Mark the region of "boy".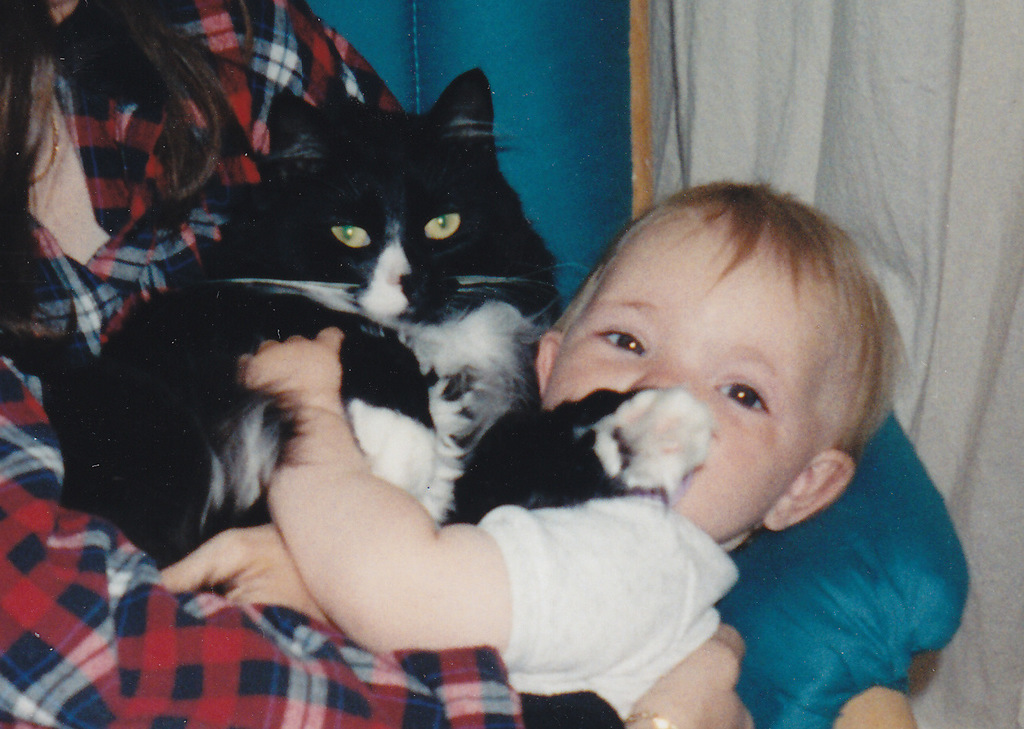
Region: (left=159, top=182, right=906, bottom=724).
